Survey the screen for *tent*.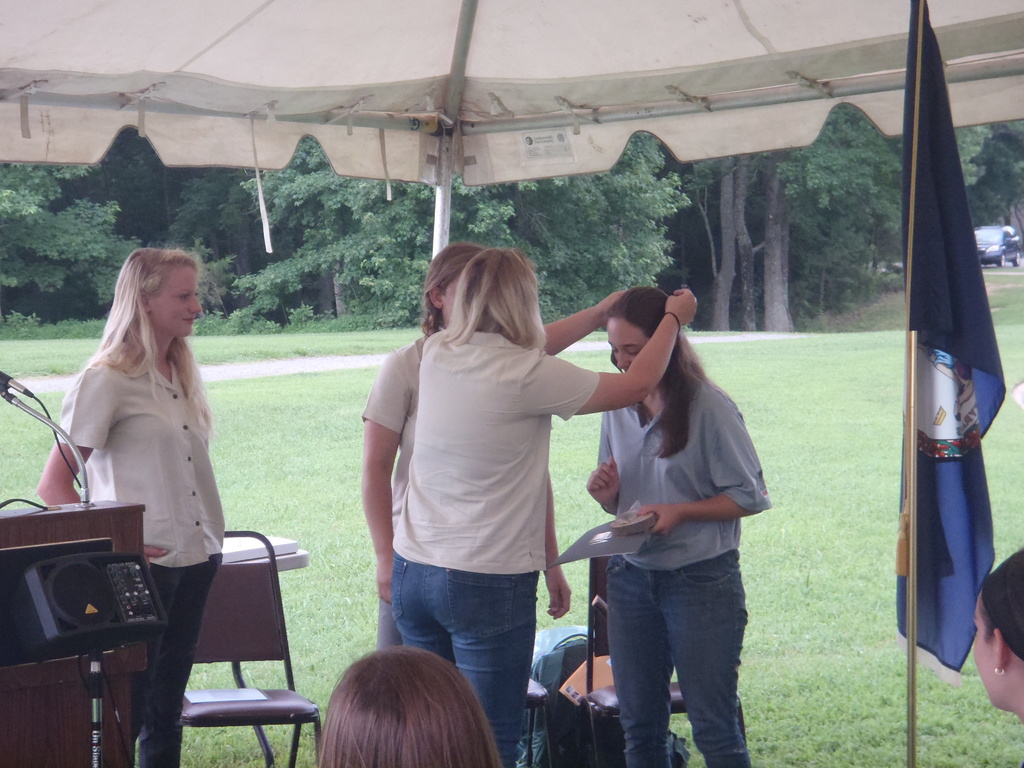
Survey found: (left=41, top=0, right=988, bottom=737).
